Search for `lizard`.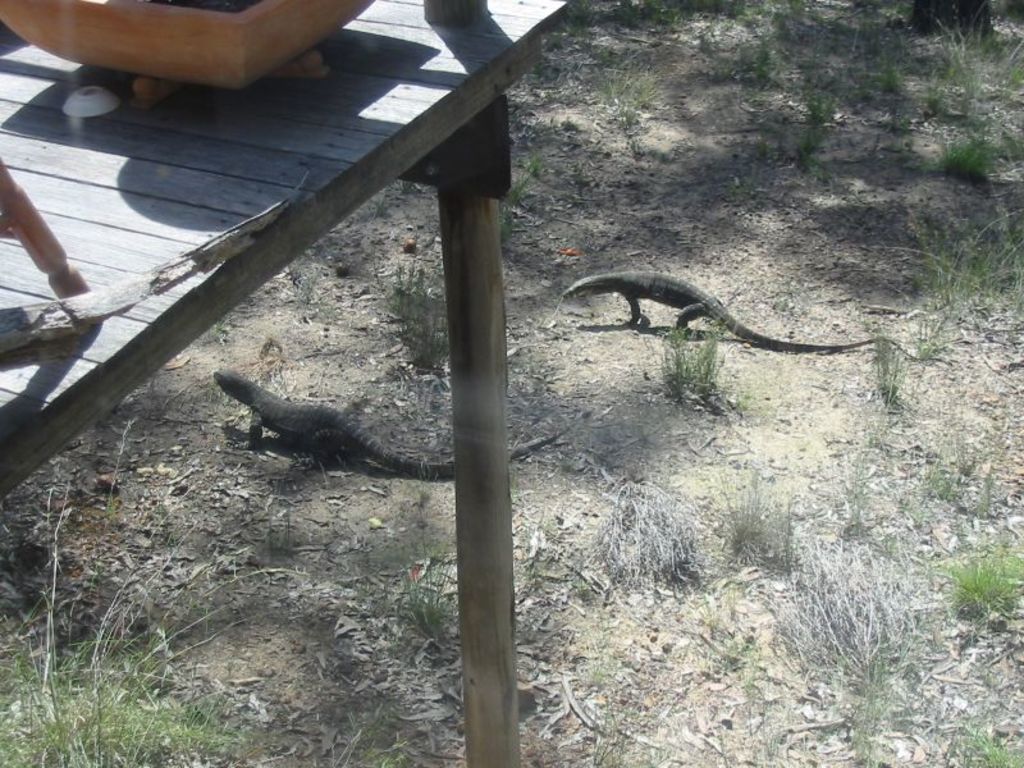
Found at l=214, t=362, r=553, b=461.
